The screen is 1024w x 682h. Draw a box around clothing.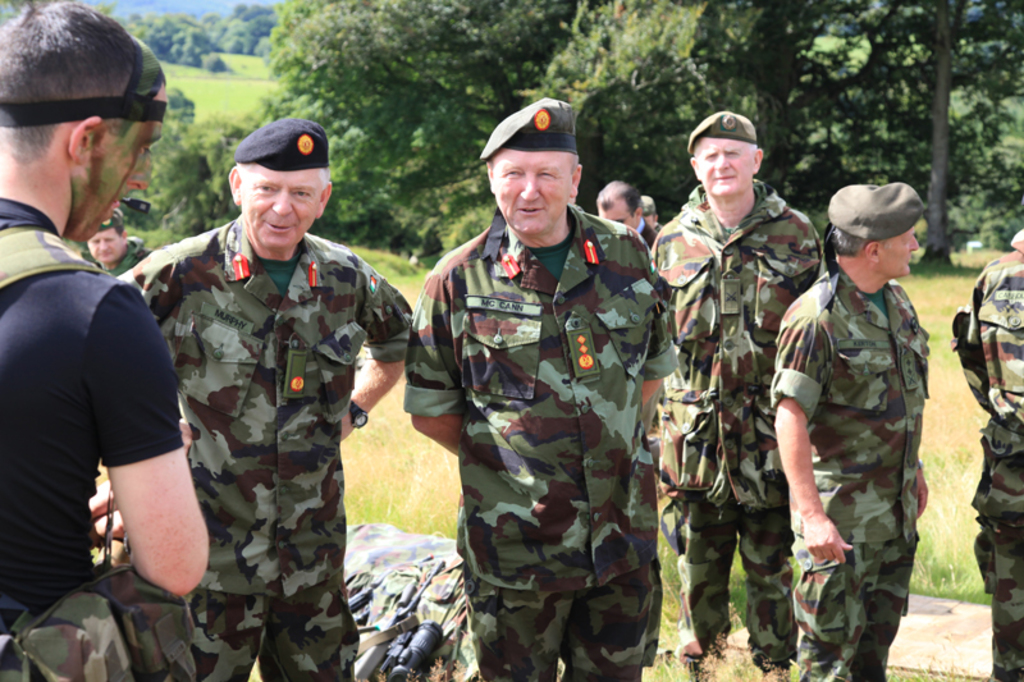
select_region(84, 234, 155, 275).
